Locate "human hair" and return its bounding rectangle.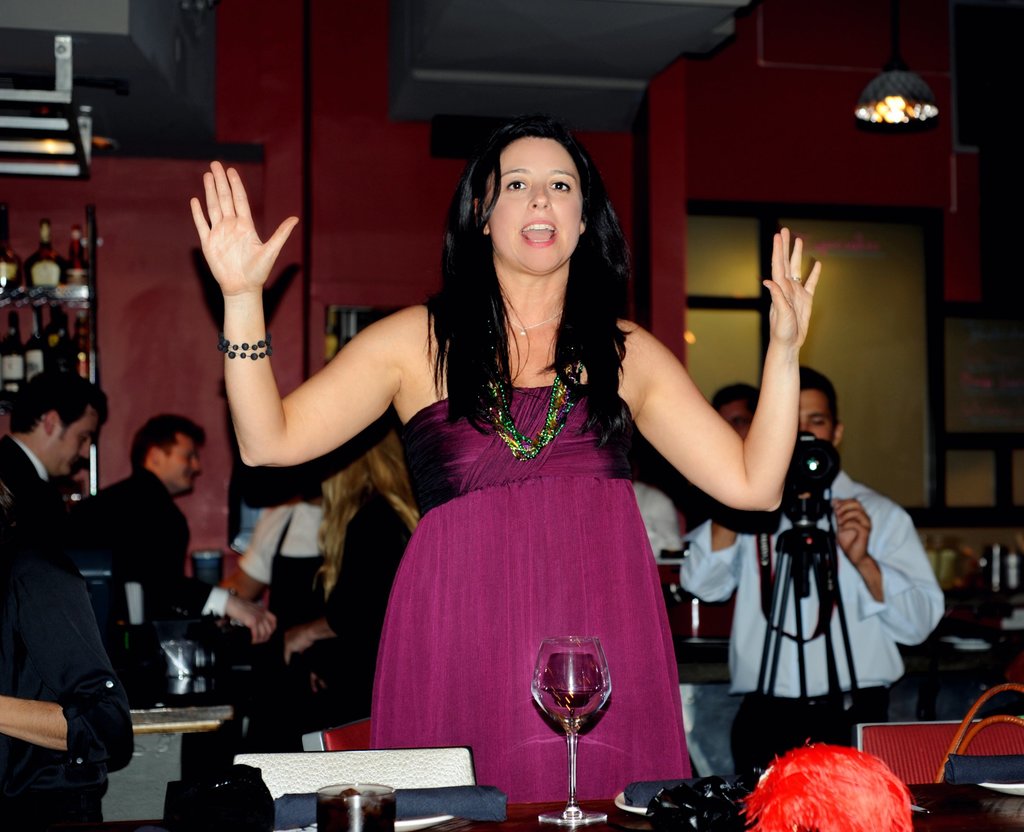
locate(6, 370, 103, 440).
